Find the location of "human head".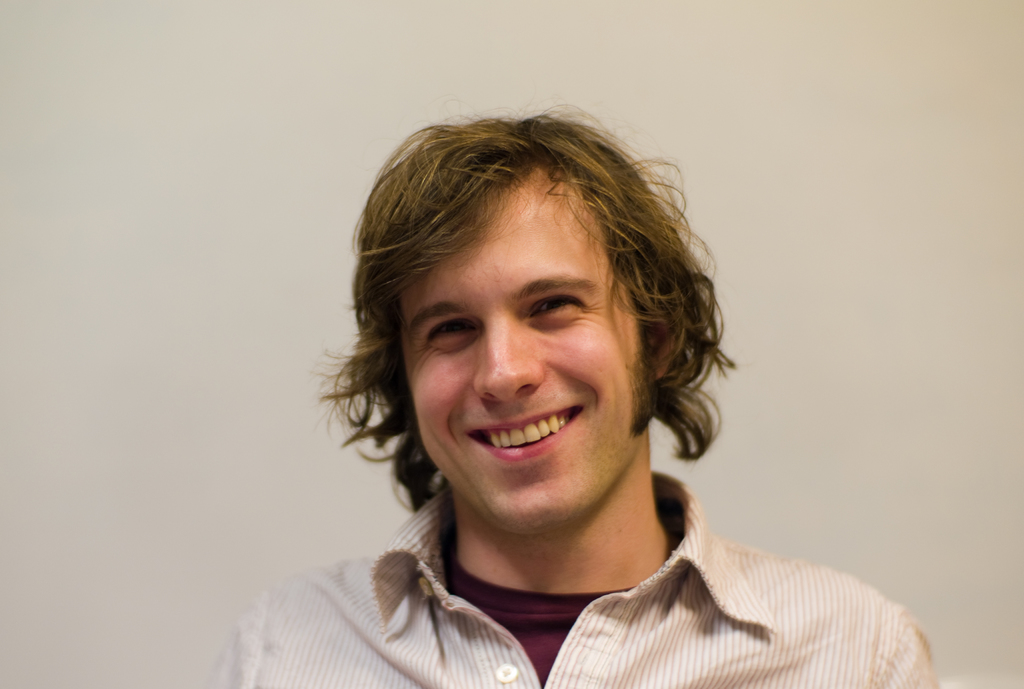
Location: x1=355, y1=109, x2=712, y2=482.
